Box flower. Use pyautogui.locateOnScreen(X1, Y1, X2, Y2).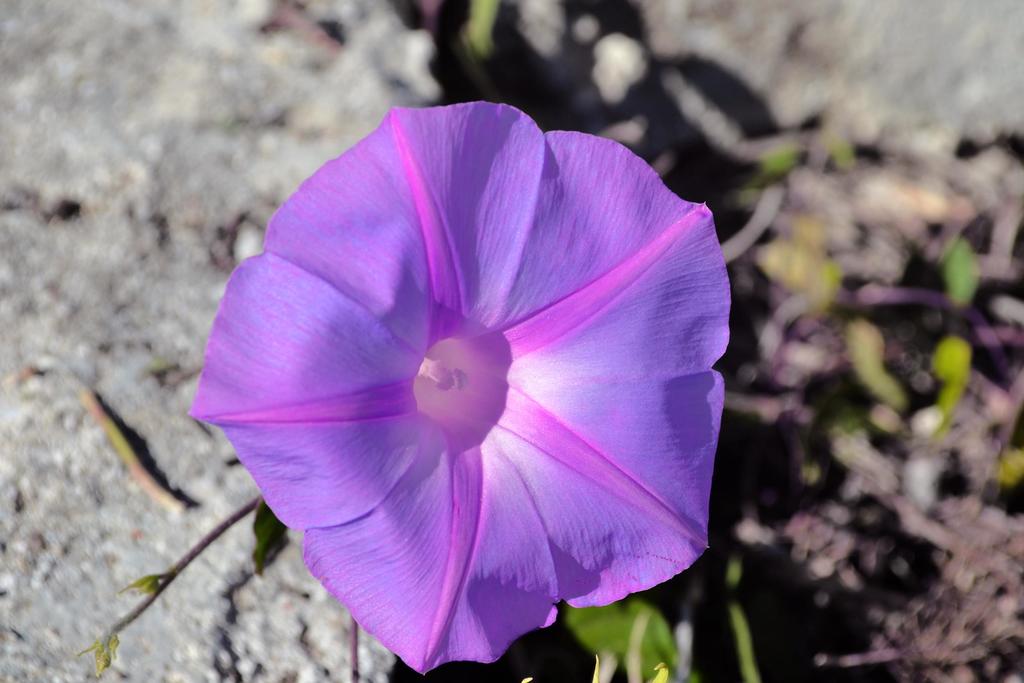
pyautogui.locateOnScreen(168, 89, 737, 668).
